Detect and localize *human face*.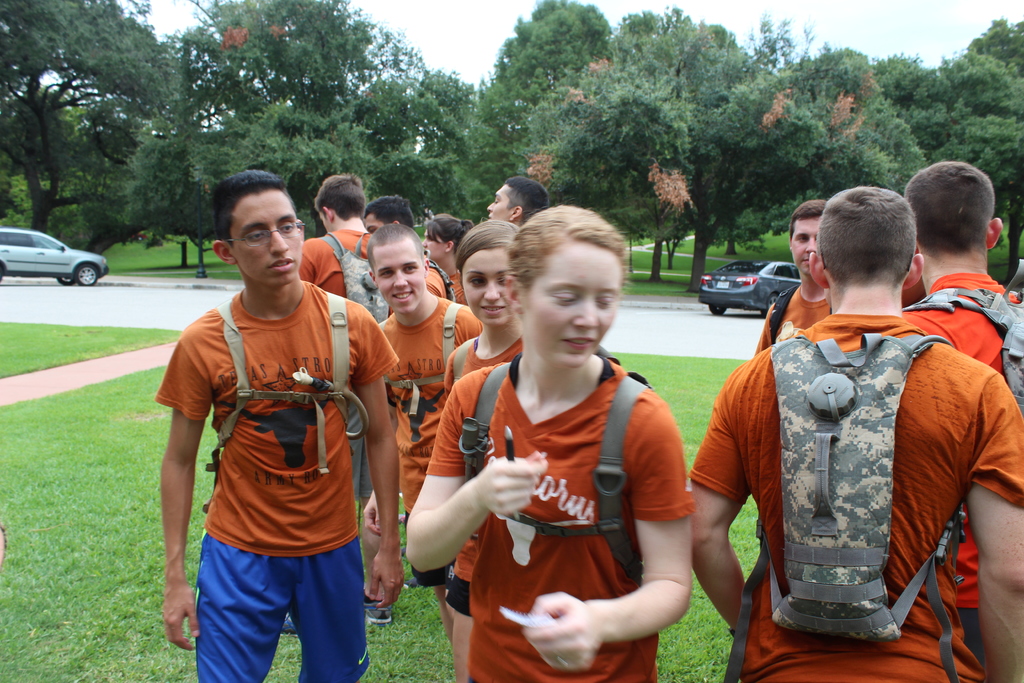
Localized at [529,245,613,370].
